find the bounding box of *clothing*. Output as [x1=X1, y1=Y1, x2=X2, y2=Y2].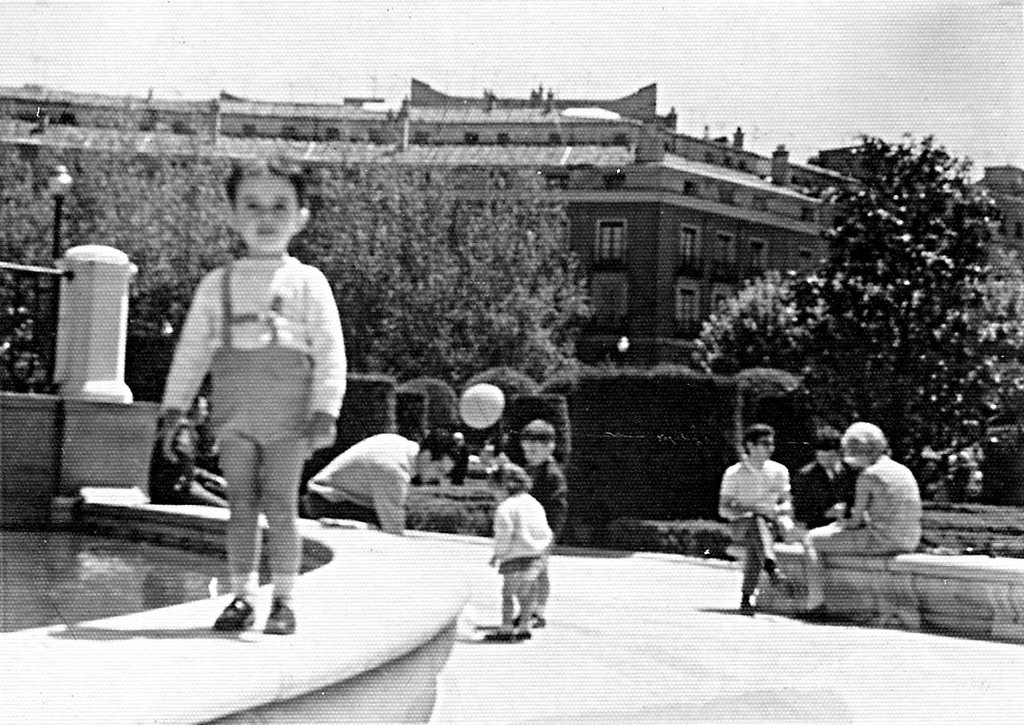
[x1=830, y1=438, x2=930, y2=570].
